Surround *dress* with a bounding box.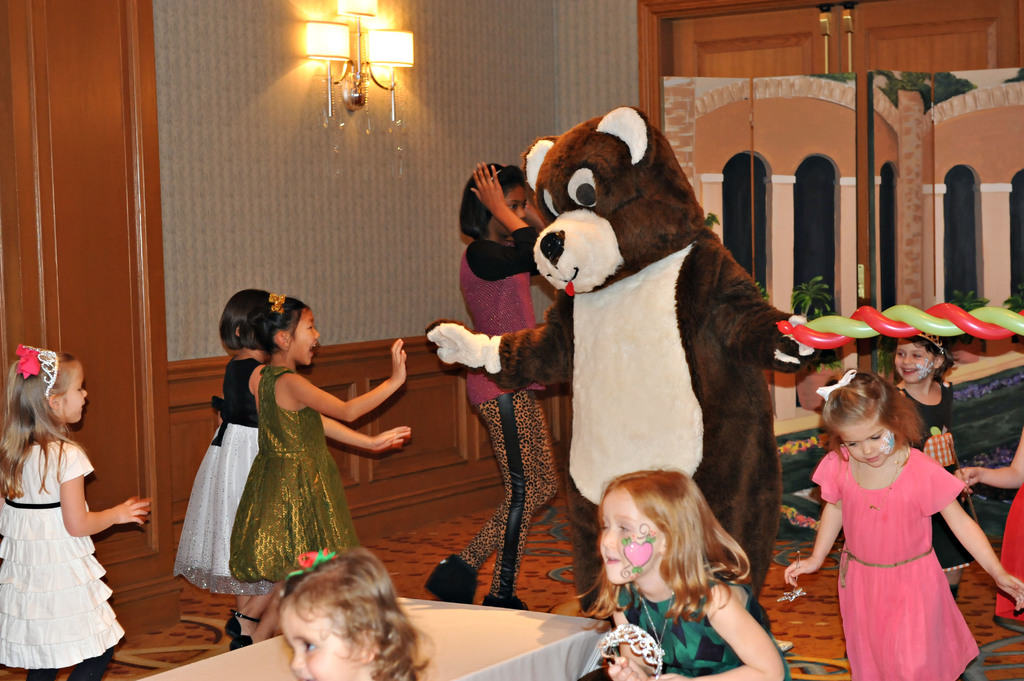
{"x1": 806, "y1": 443, "x2": 980, "y2": 680}.
